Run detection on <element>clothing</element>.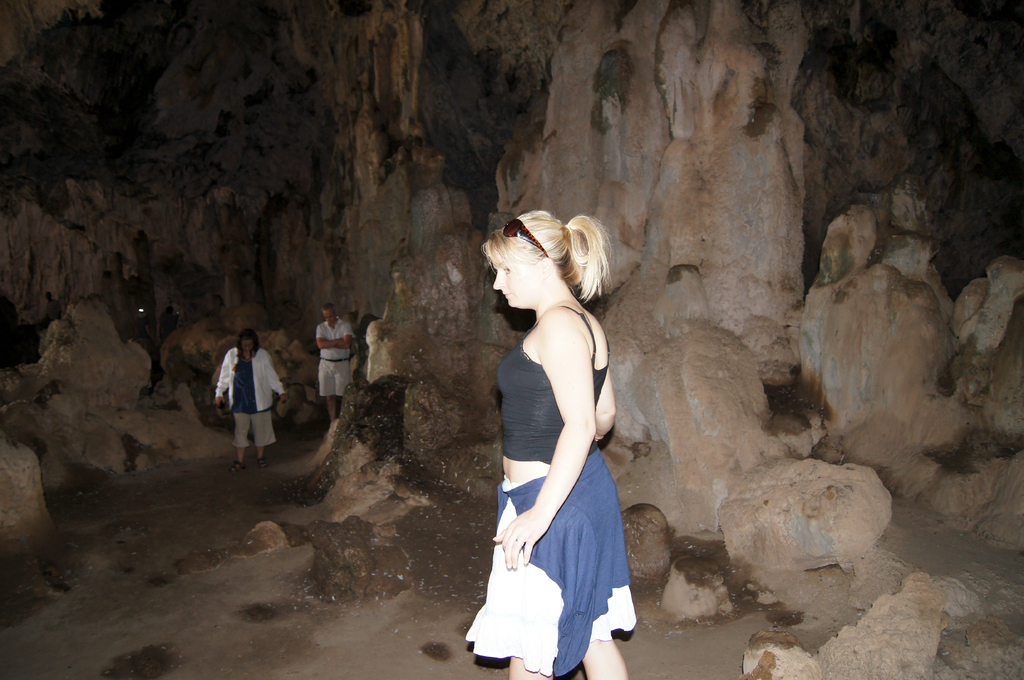
Result: [312,315,364,394].
